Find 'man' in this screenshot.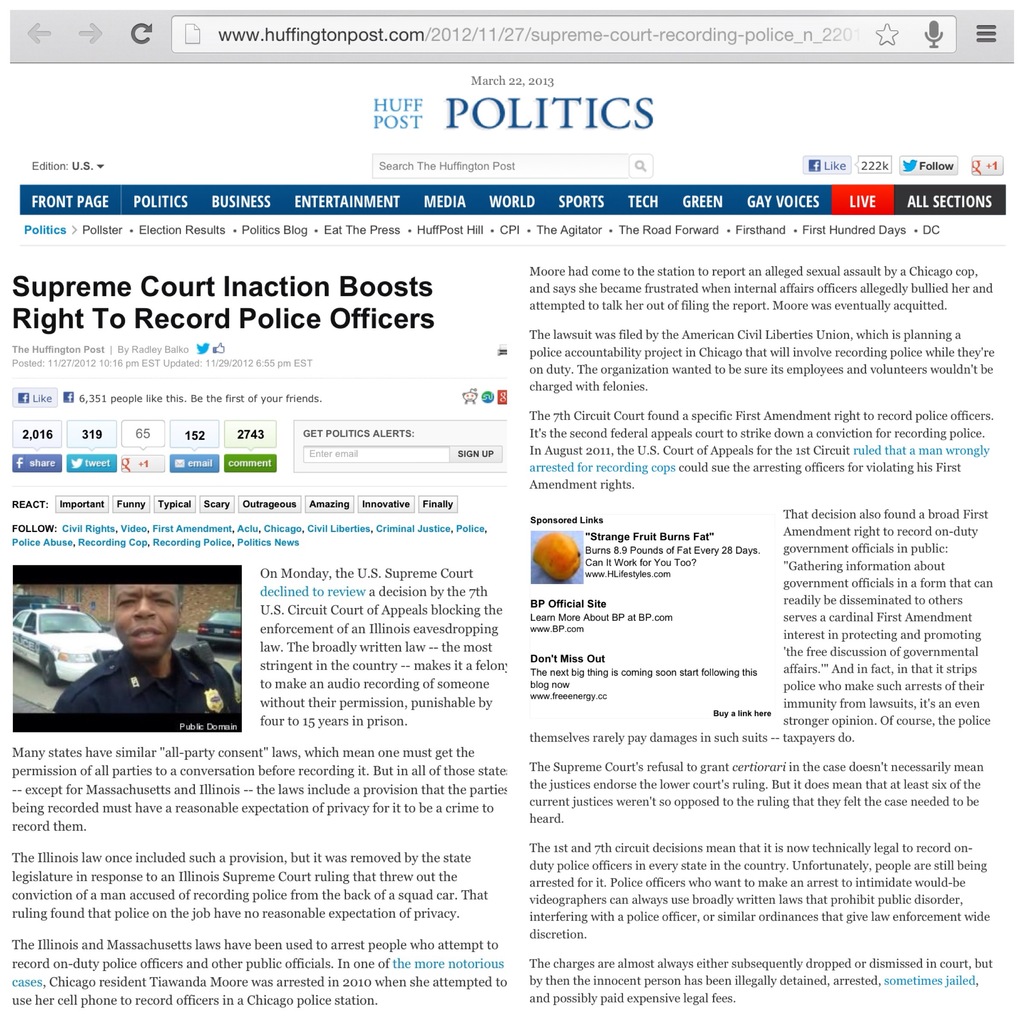
The bounding box for 'man' is BBox(46, 597, 223, 740).
